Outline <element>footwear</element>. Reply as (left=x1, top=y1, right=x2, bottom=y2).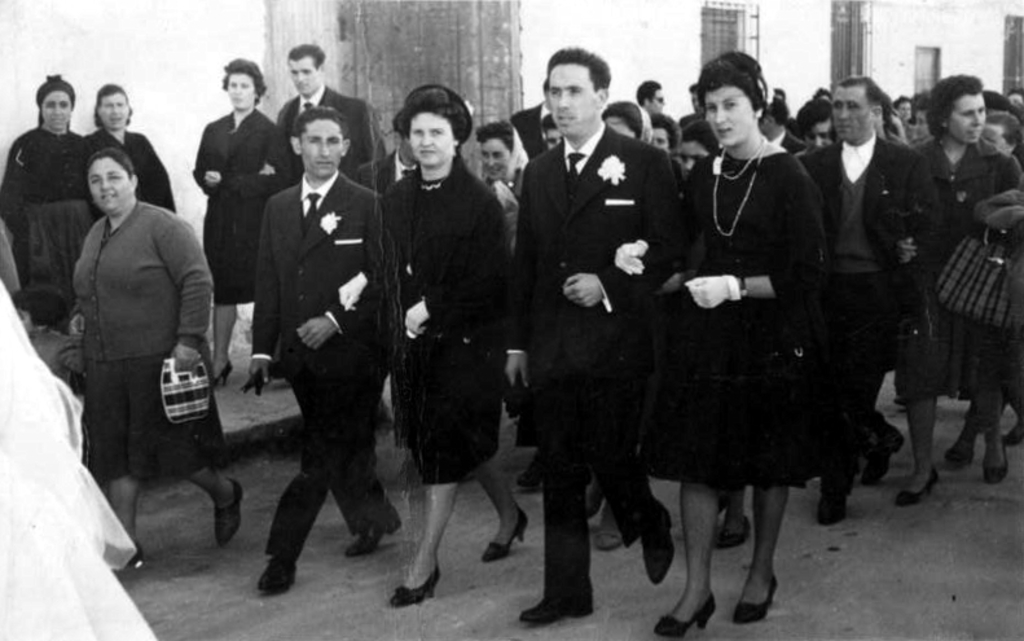
(left=391, top=566, right=439, bottom=602).
